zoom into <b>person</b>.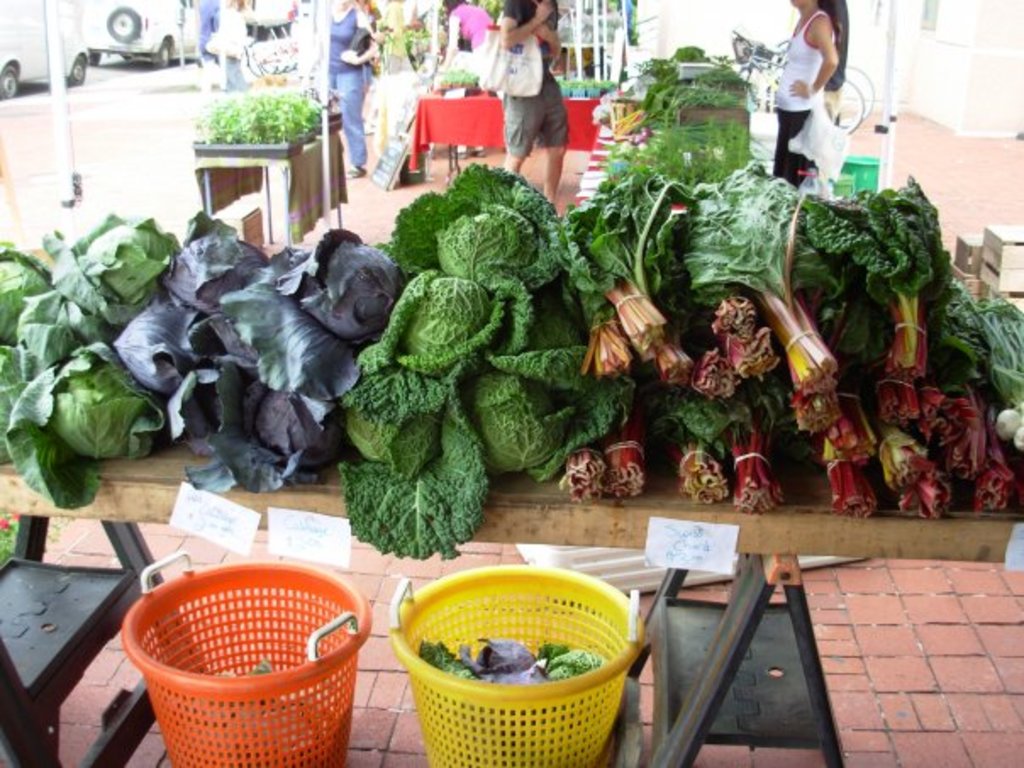
Zoom target: (left=192, top=0, right=222, bottom=59).
